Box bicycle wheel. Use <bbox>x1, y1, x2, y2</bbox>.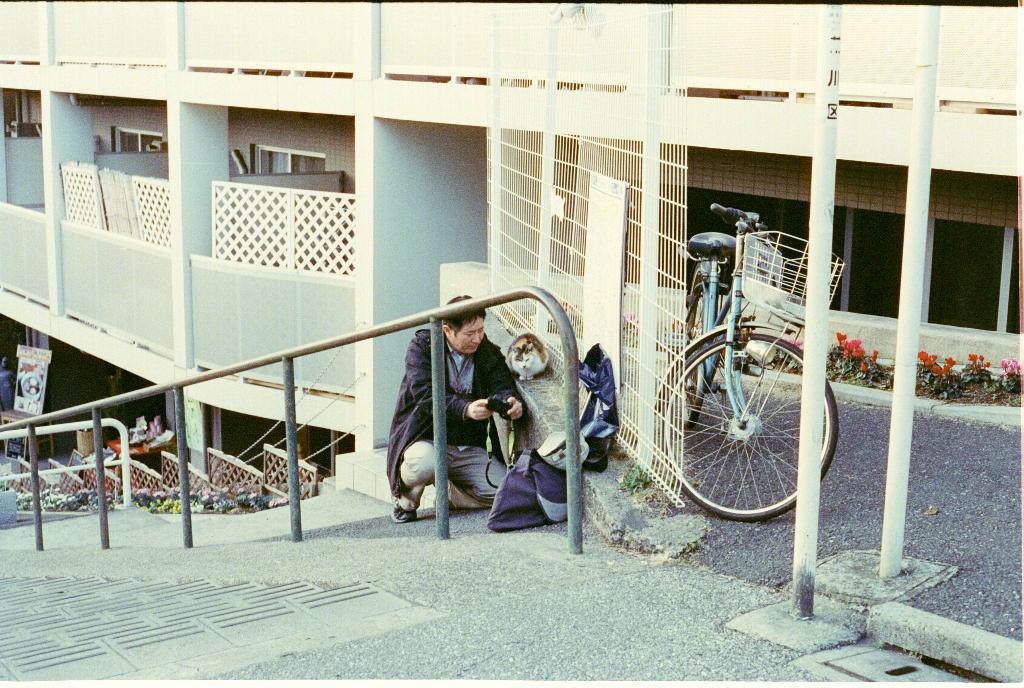
<bbox>655, 332, 844, 527</bbox>.
